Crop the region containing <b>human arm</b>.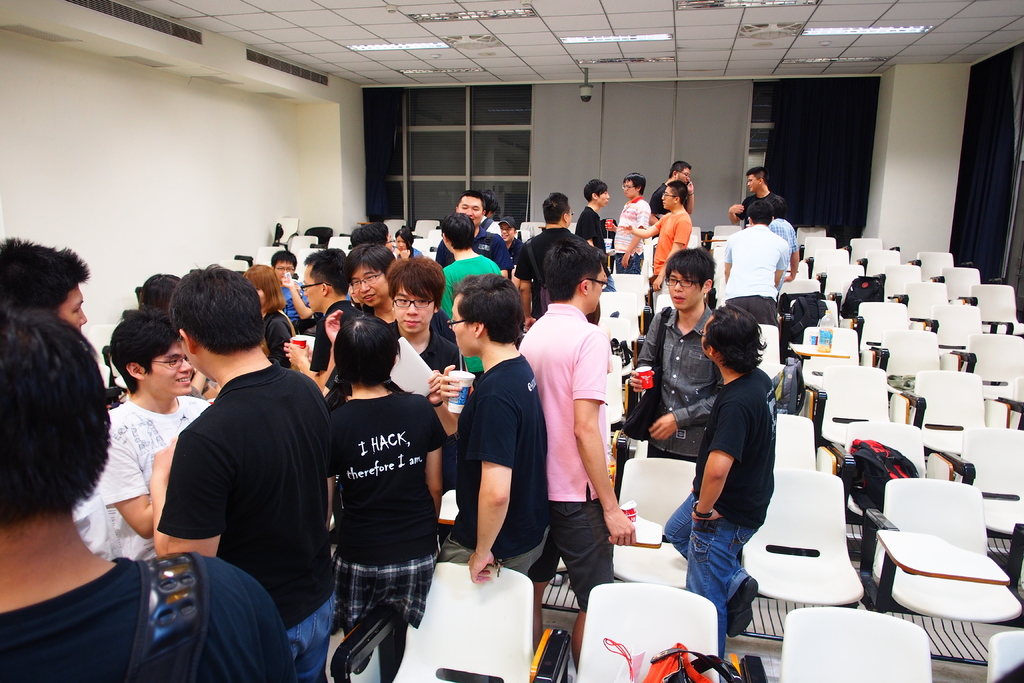
Crop region: bbox=(727, 194, 749, 225).
